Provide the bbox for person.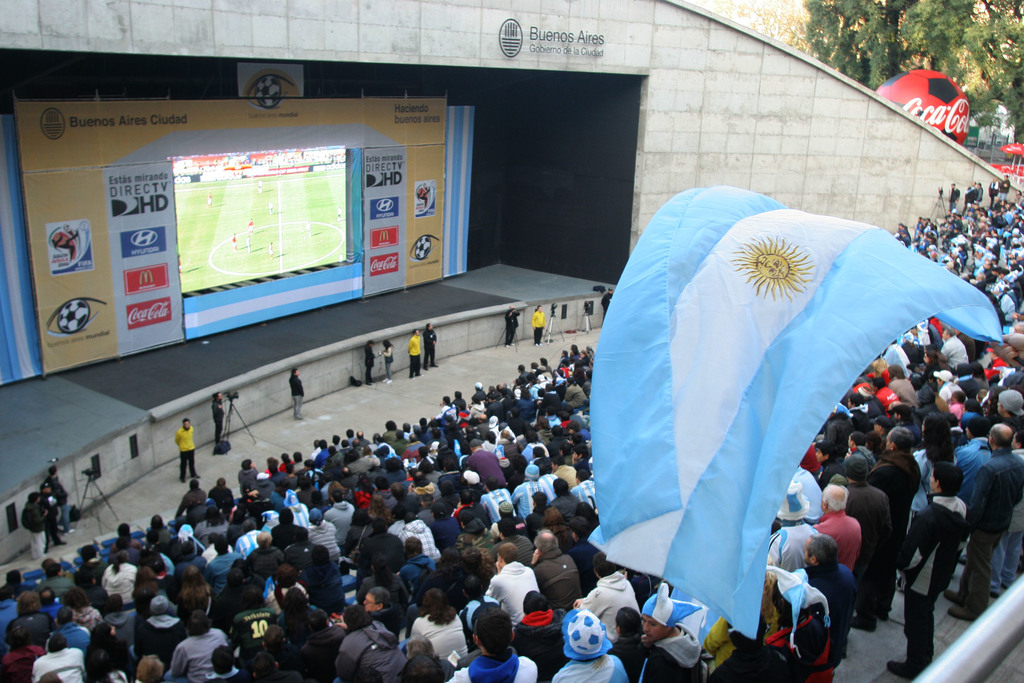
423, 320, 439, 372.
